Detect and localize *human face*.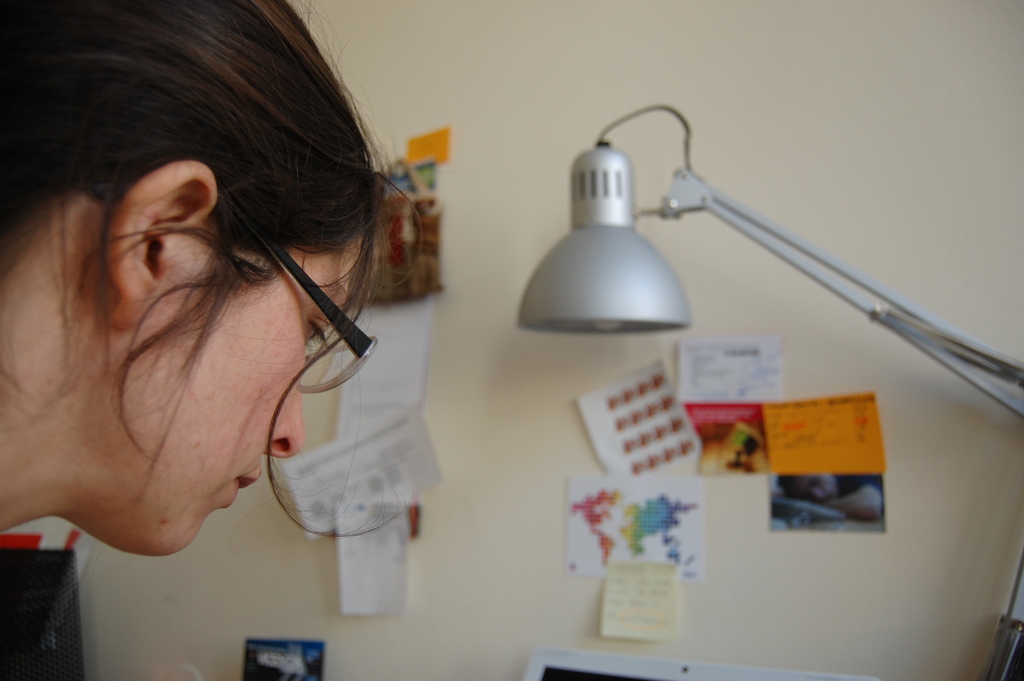
Localized at [121, 236, 366, 556].
